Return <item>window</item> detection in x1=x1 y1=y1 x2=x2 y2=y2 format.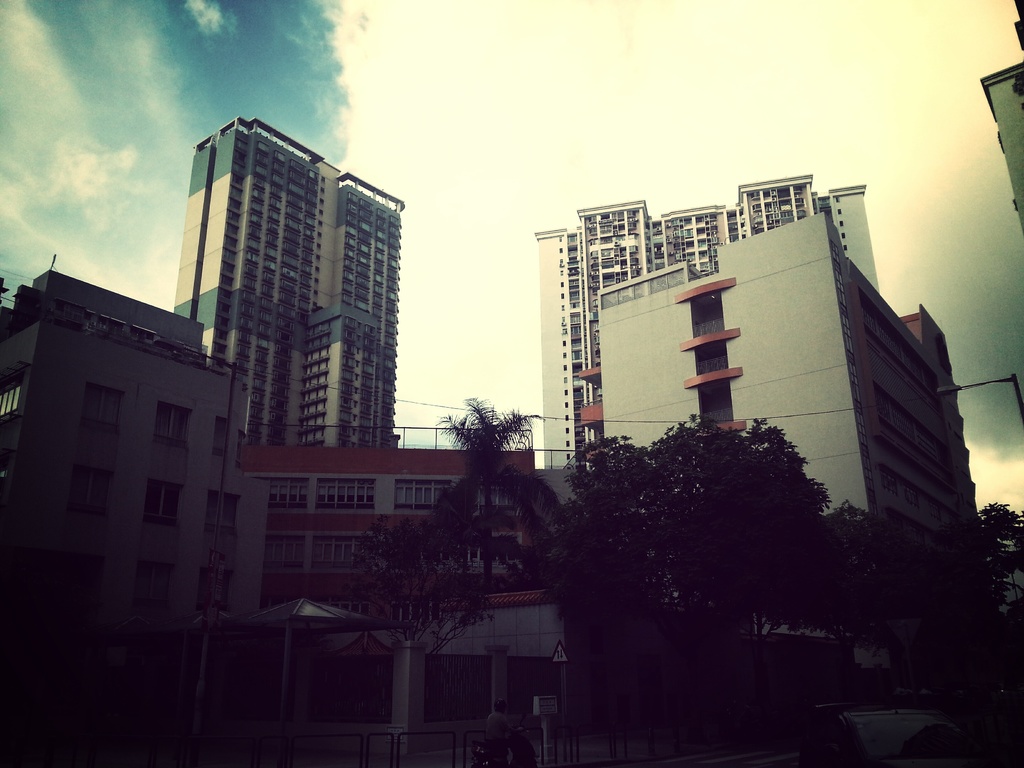
x1=77 y1=383 x2=123 y2=434.
